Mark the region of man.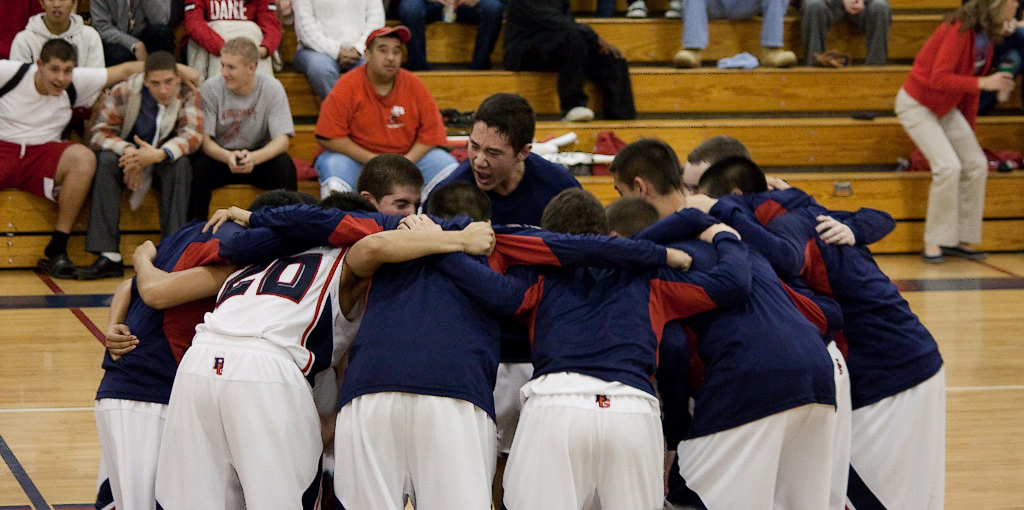
Region: [x1=11, y1=0, x2=101, y2=68].
